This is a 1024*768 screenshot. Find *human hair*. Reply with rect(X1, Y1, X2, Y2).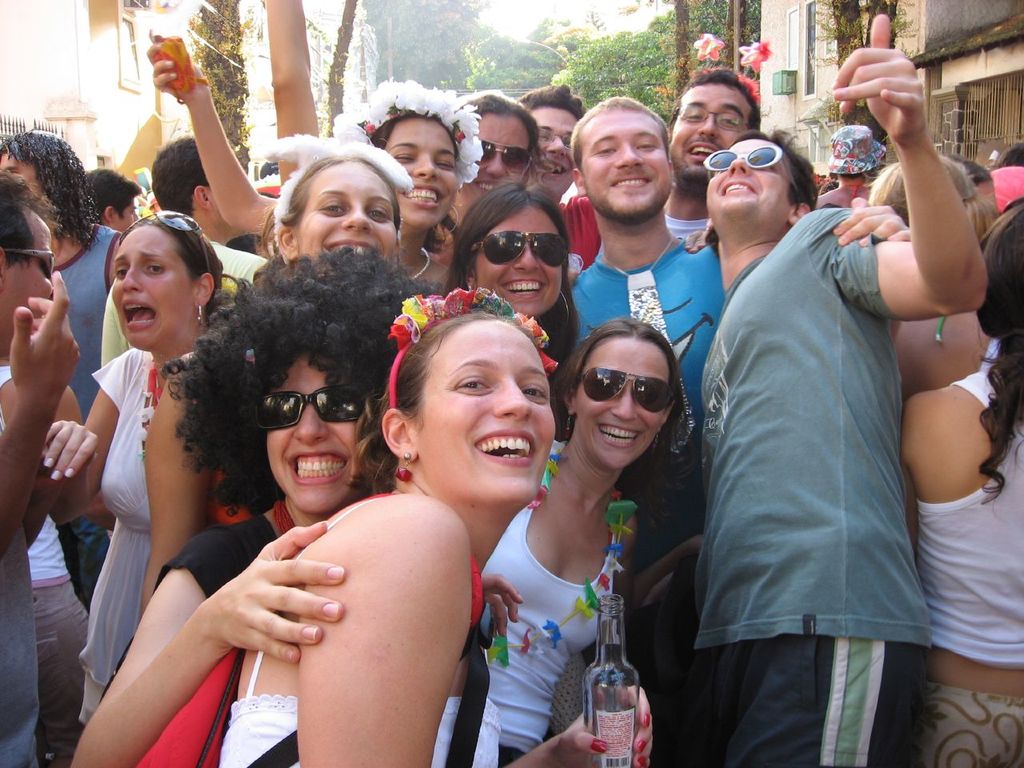
rect(569, 96, 670, 182).
